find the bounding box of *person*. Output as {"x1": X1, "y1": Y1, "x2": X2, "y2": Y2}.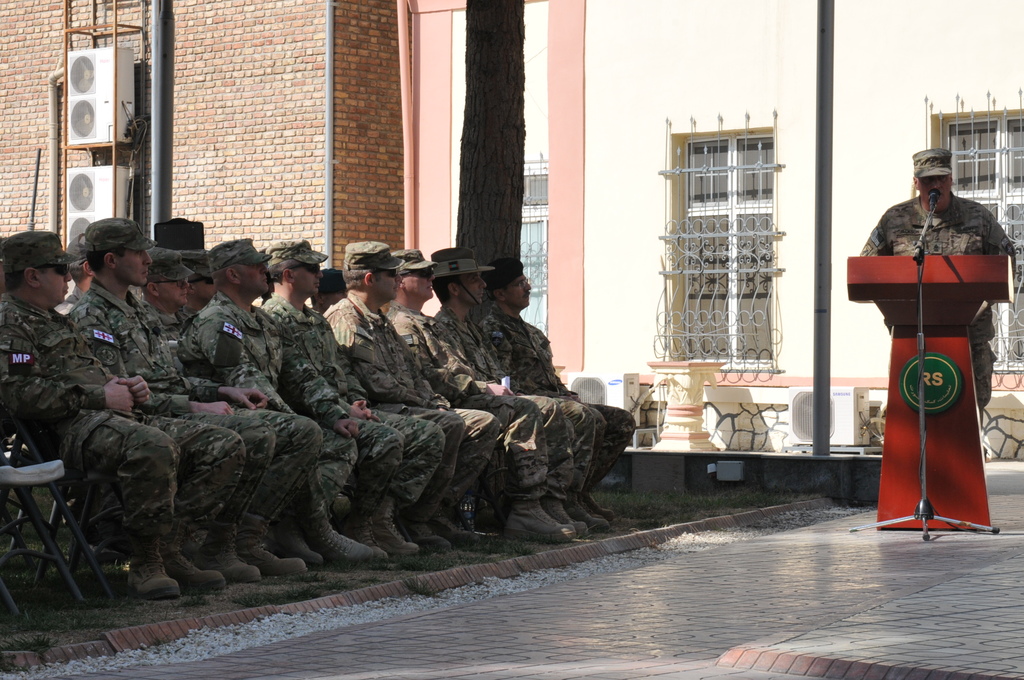
{"x1": 860, "y1": 151, "x2": 1011, "y2": 416}.
